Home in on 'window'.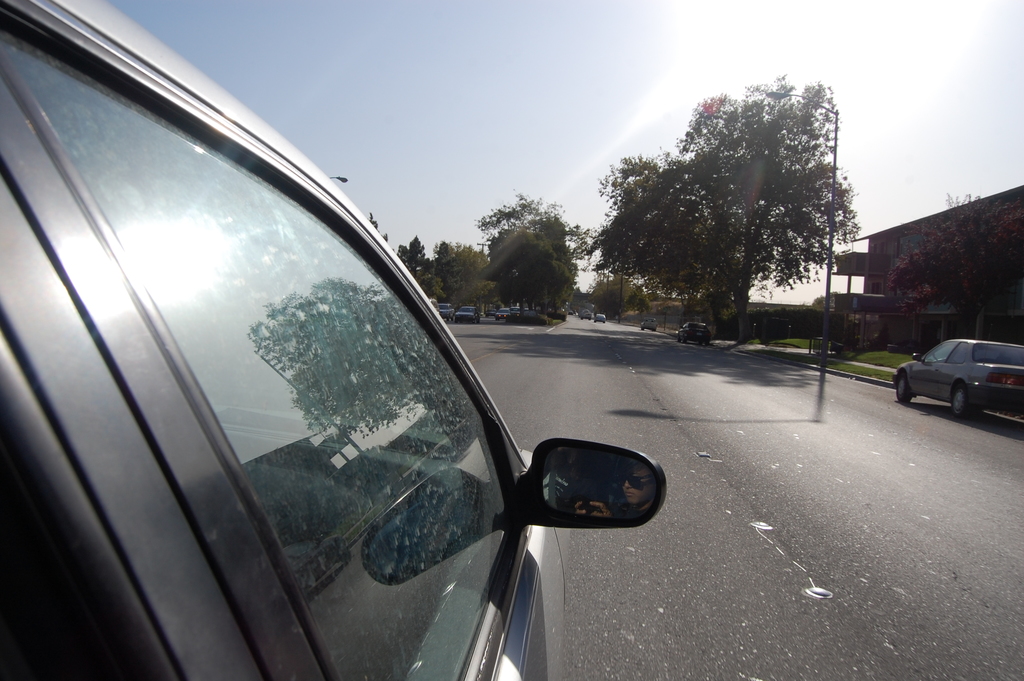
Homed in at <box>11,33,513,680</box>.
